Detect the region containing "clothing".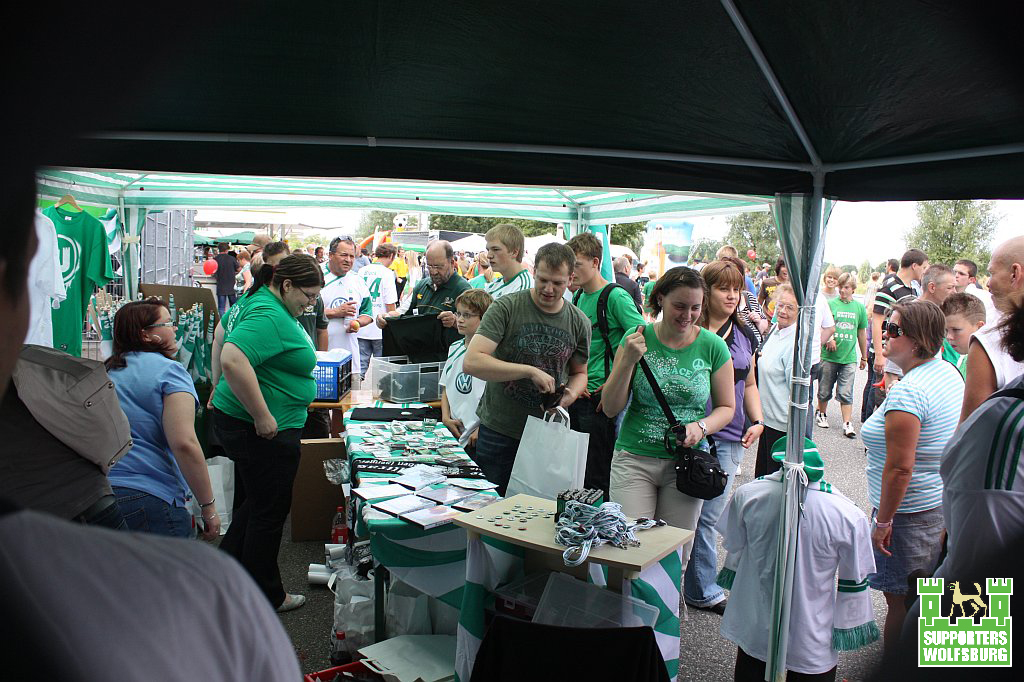
bbox(0, 381, 127, 526).
